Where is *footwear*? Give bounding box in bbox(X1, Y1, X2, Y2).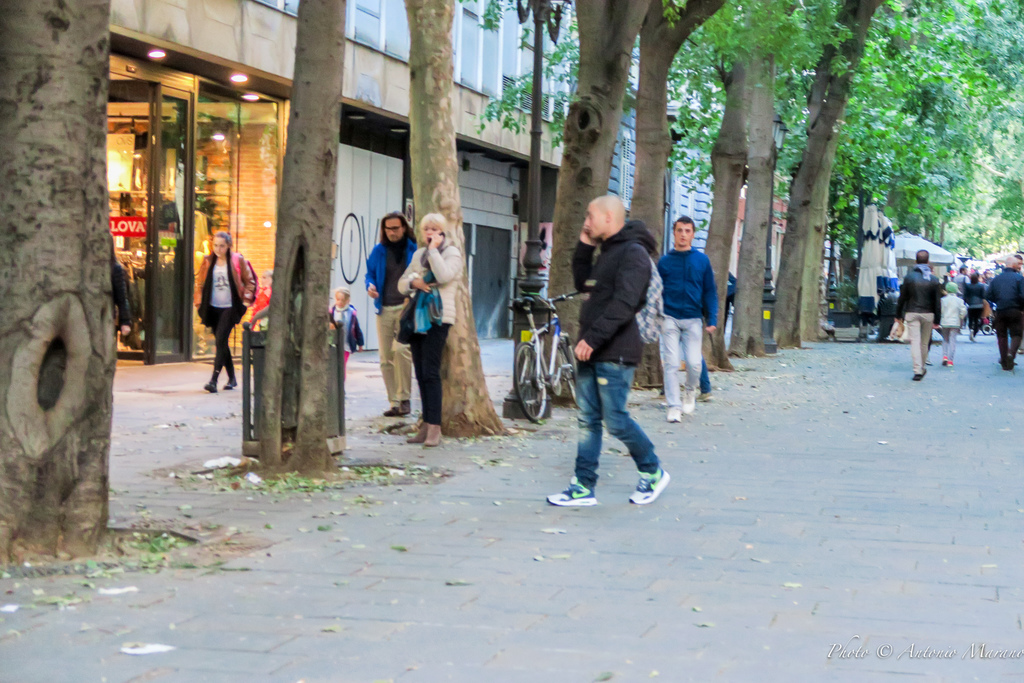
bbox(915, 374, 920, 380).
